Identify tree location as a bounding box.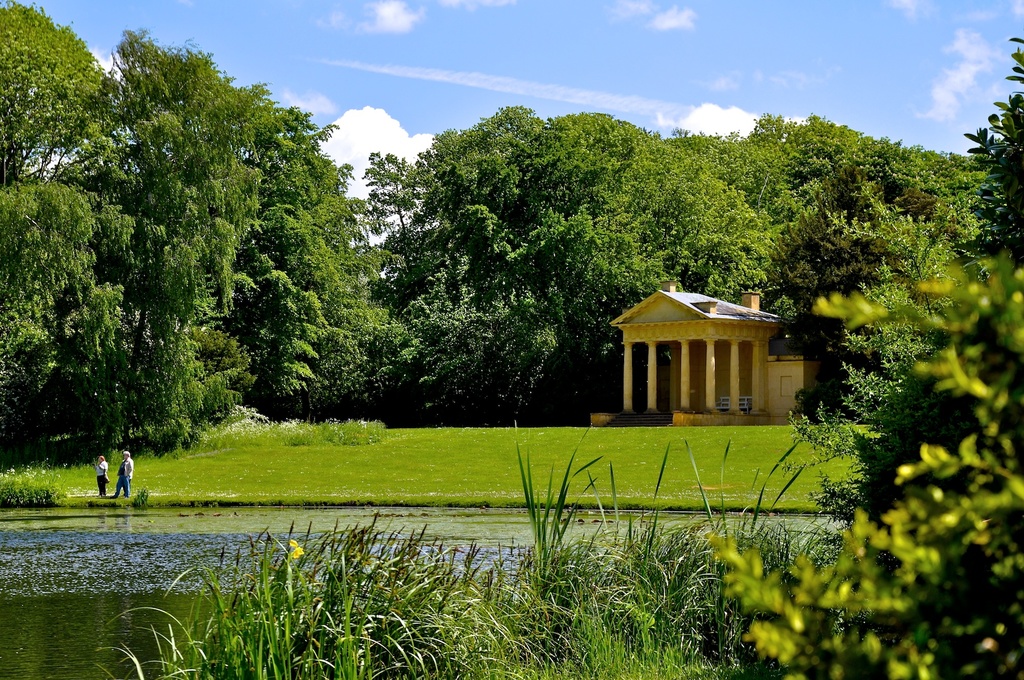
[left=240, top=93, right=419, bottom=420].
